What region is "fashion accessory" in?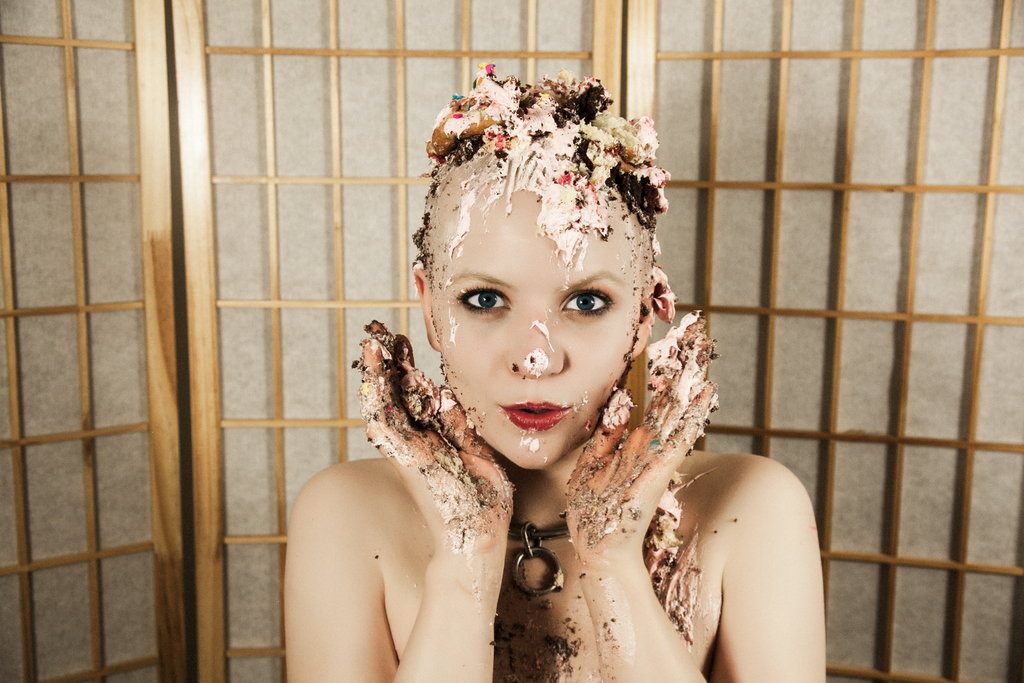
[left=502, top=517, right=571, bottom=600].
